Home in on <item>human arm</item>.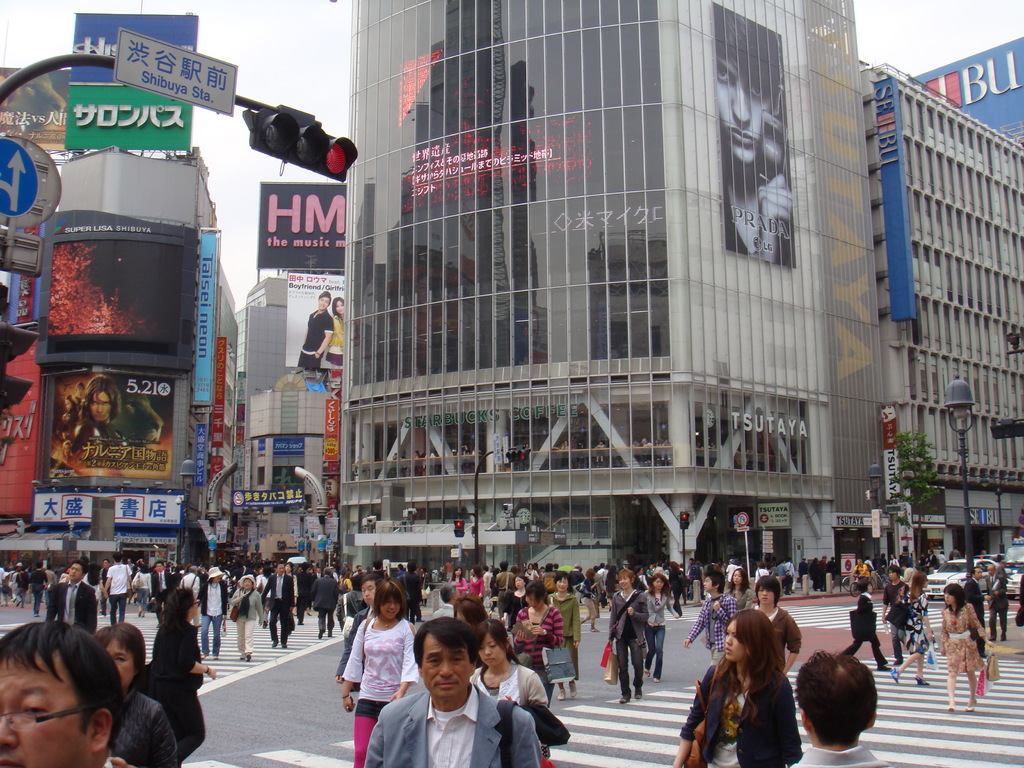
Homed in at detection(340, 621, 366, 717).
